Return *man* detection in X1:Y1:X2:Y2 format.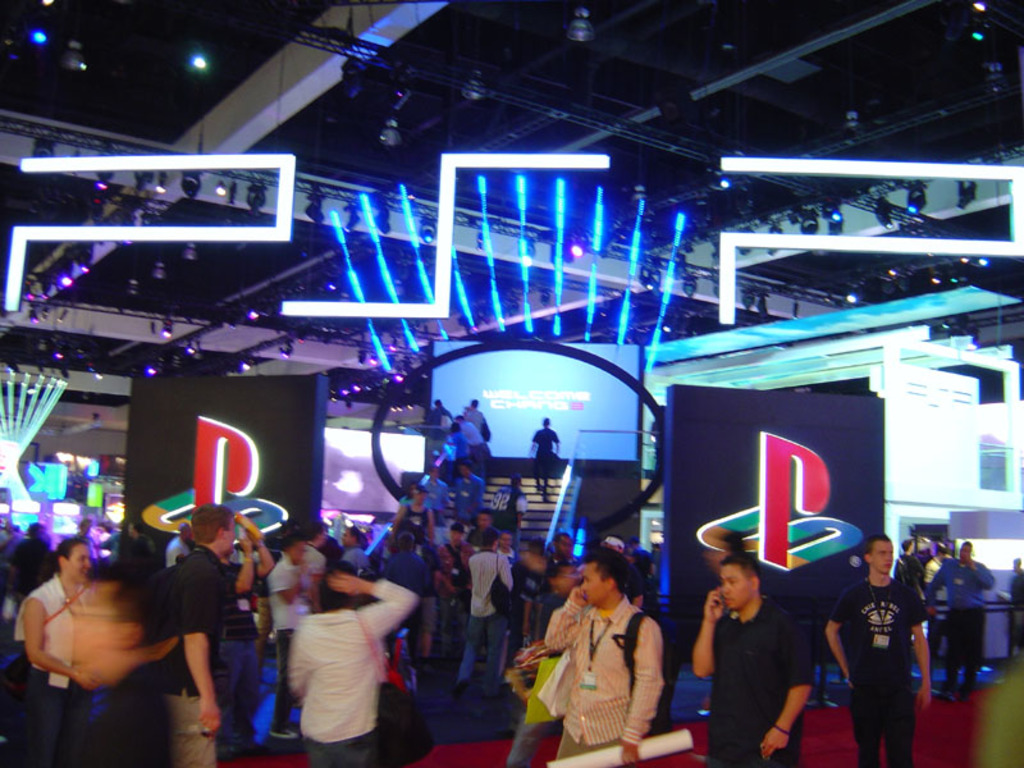
483:475:522:532.
